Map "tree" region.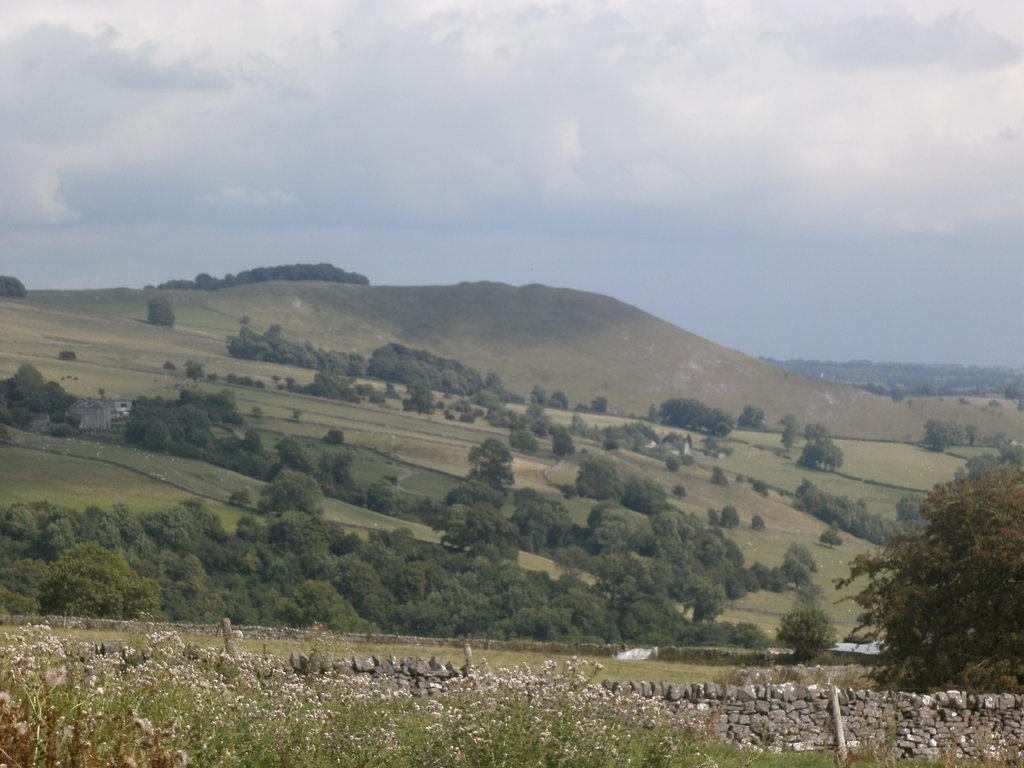
Mapped to pyautogui.locateOnScreen(789, 478, 828, 519).
